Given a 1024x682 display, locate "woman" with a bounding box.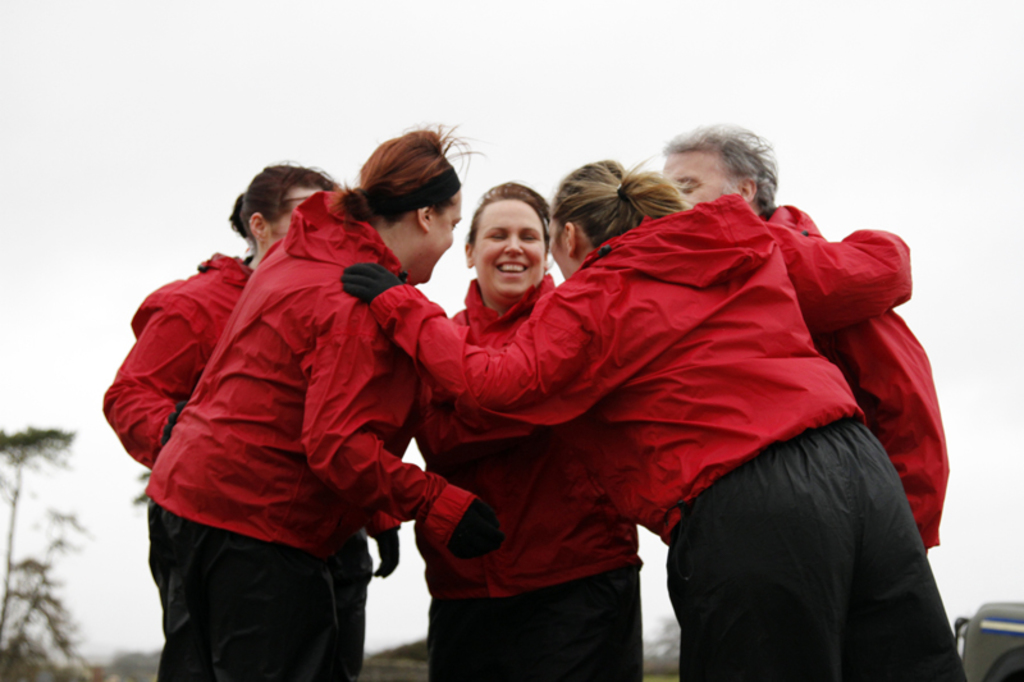
Located: box(97, 163, 337, 470).
